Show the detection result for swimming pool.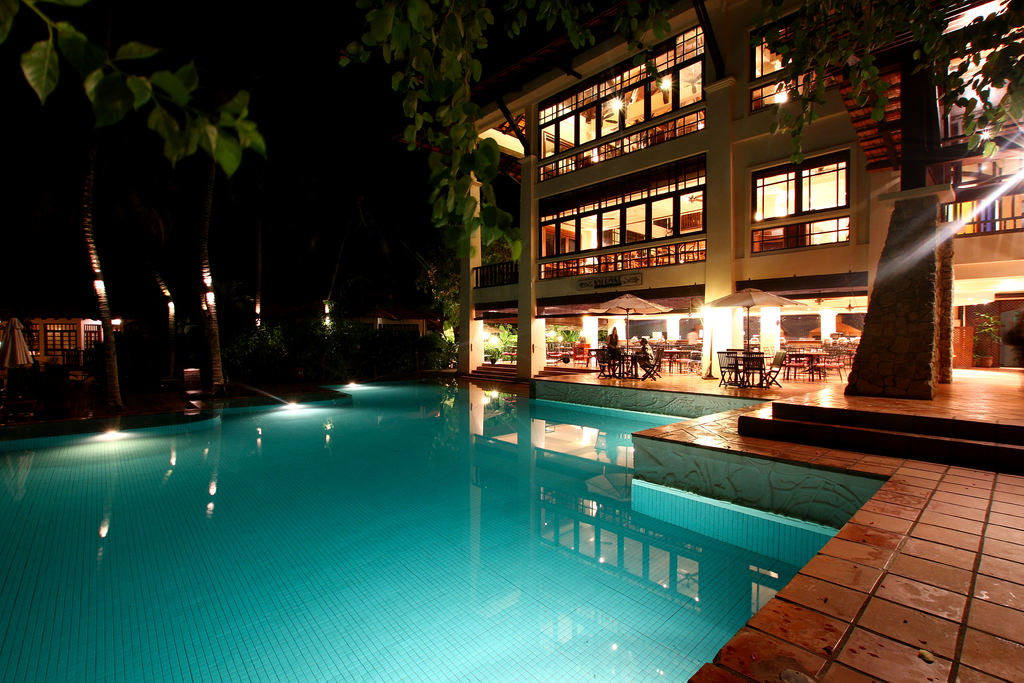
rect(0, 384, 885, 682).
